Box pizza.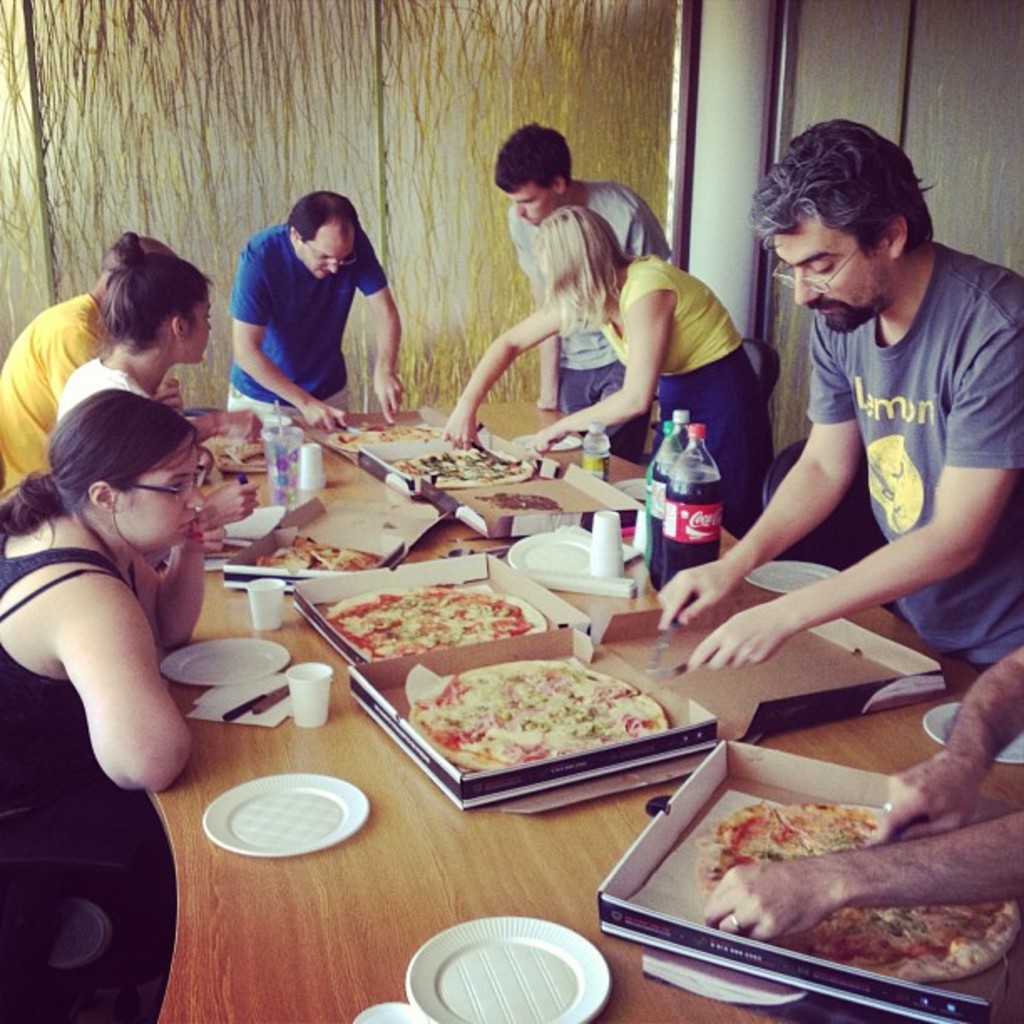
select_region(331, 418, 440, 448).
